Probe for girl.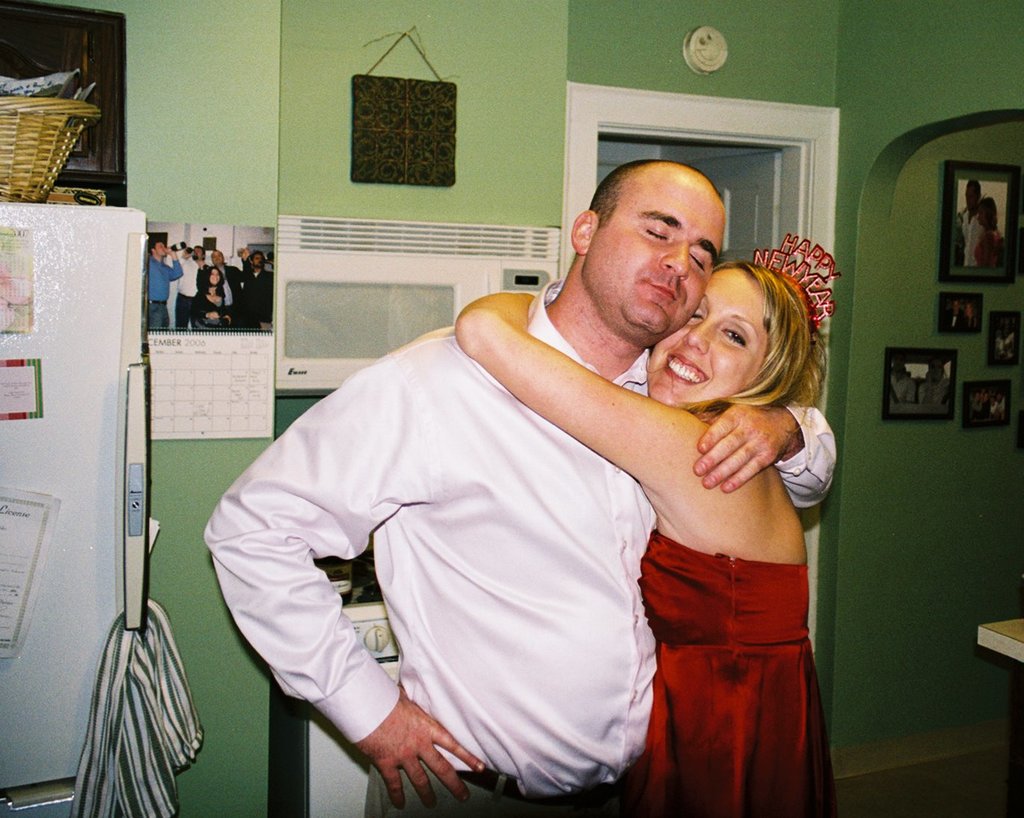
Probe result: {"x1": 449, "y1": 257, "x2": 831, "y2": 817}.
